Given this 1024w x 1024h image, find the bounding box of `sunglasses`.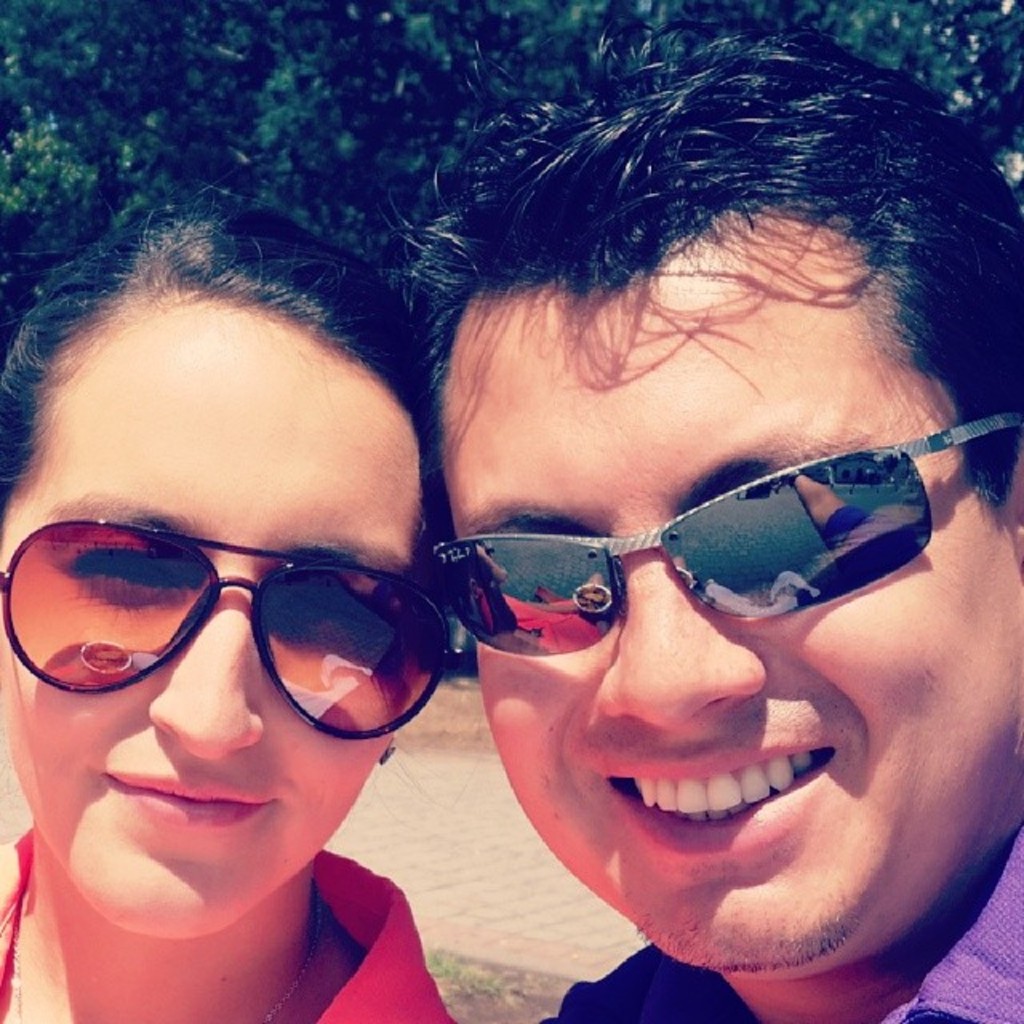
{"x1": 0, "y1": 522, "x2": 458, "y2": 741}.
